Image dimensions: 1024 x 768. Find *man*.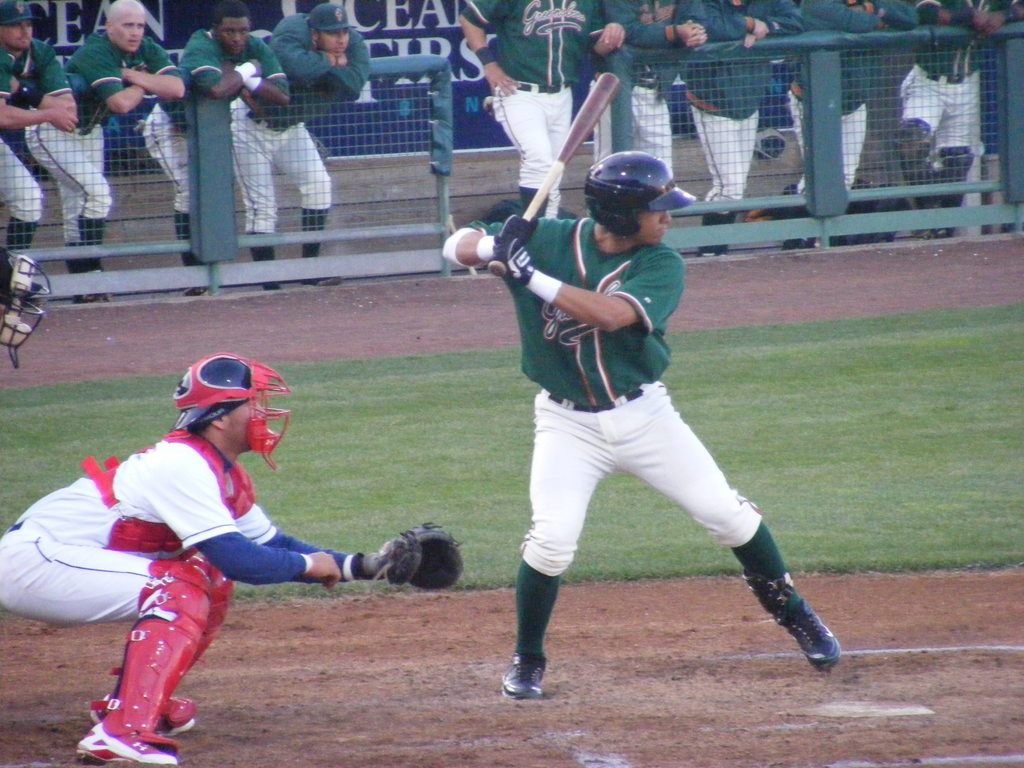
BBox(140, 0, 290, 294).
